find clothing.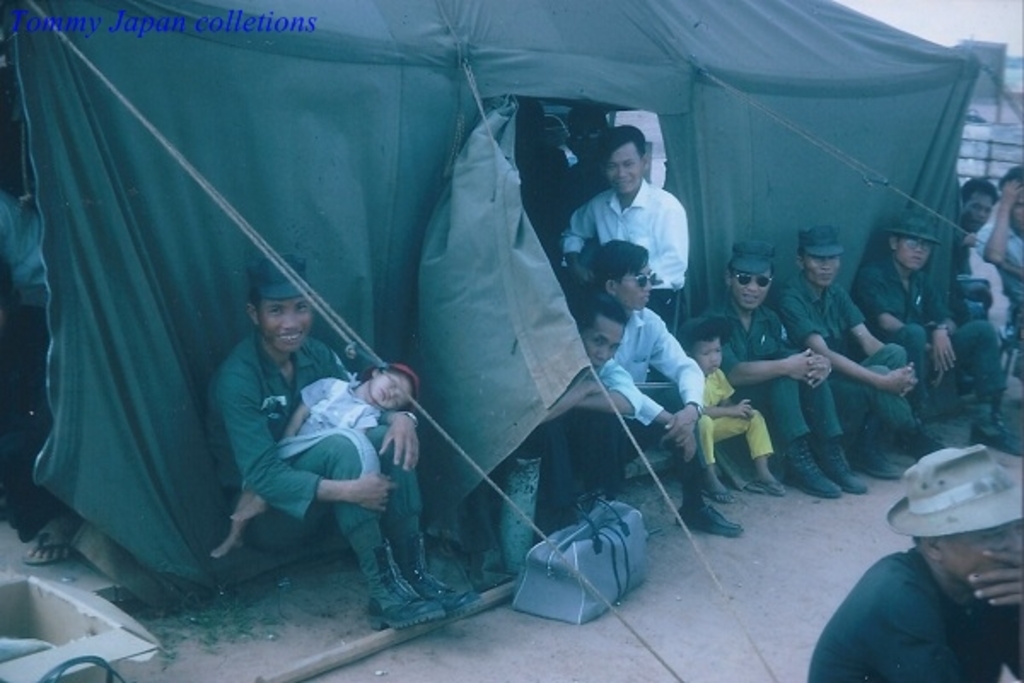
x1=705 y1=295 x2=838 y2=444.
